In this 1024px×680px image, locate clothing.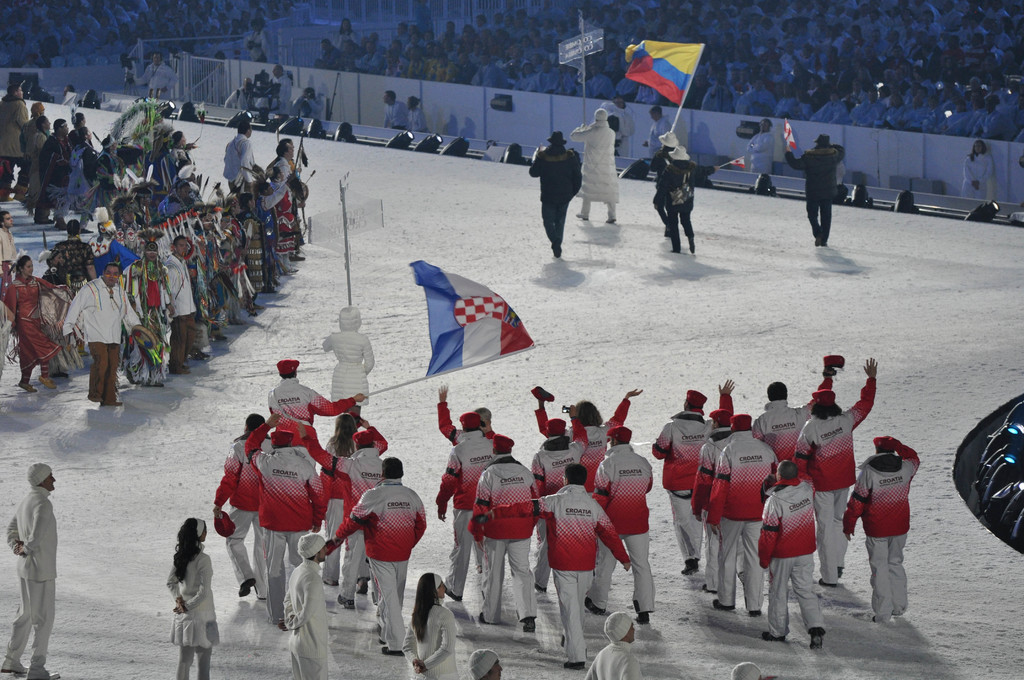
Bounding box: bbox=[314, 45, 337, 69].
